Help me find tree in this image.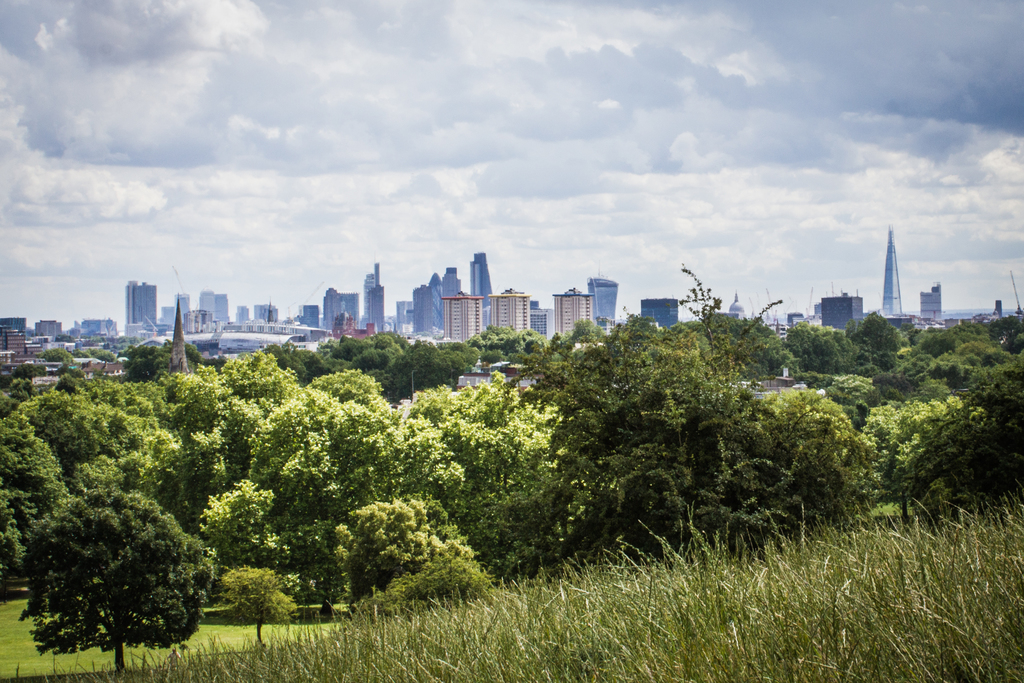
Found it: <box>249,379,469,617</box>.
